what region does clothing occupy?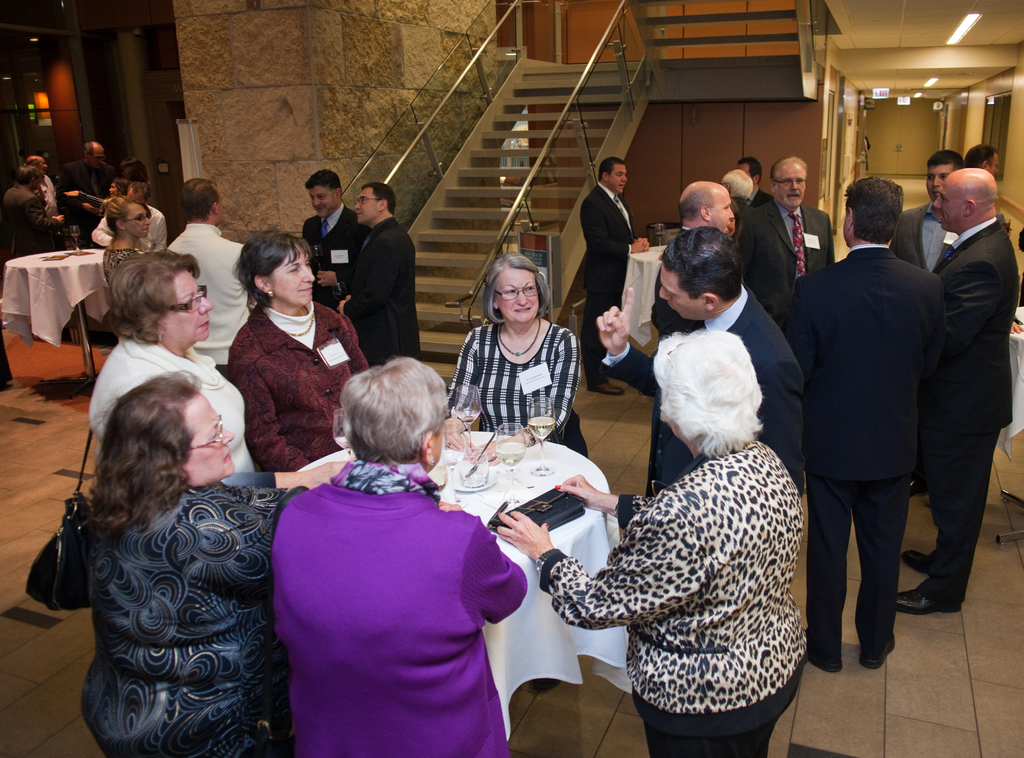
<region>303, 207, 369, 308</region>.
